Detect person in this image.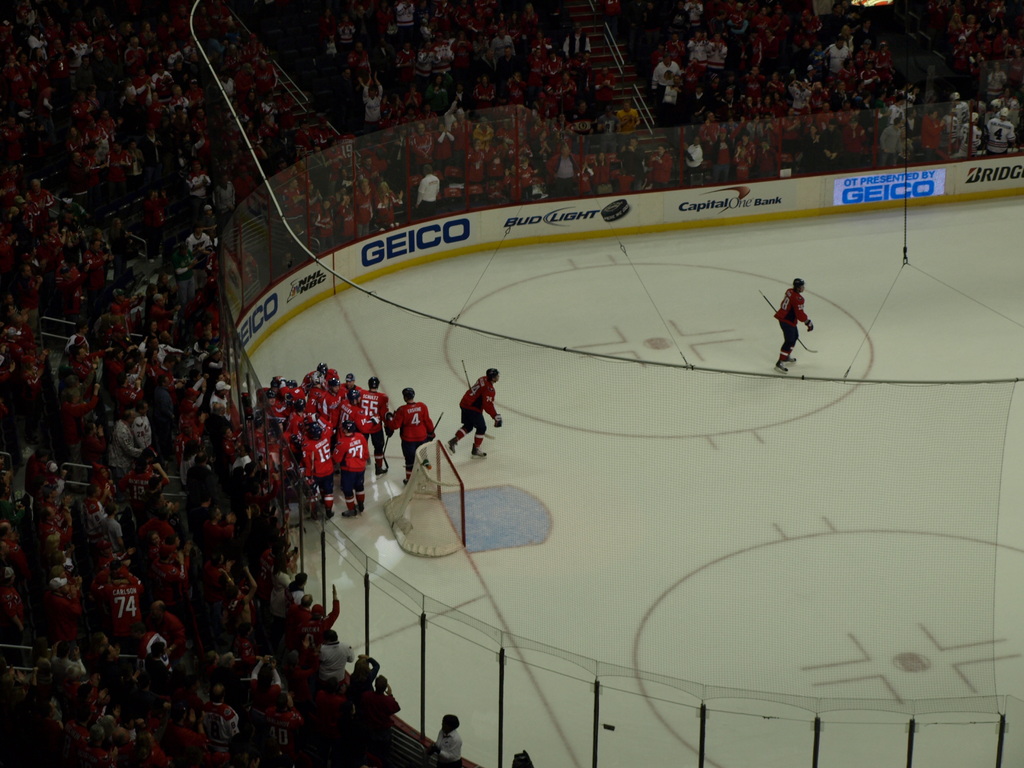
Detection: bbox=(147, 601, 187, 659).
